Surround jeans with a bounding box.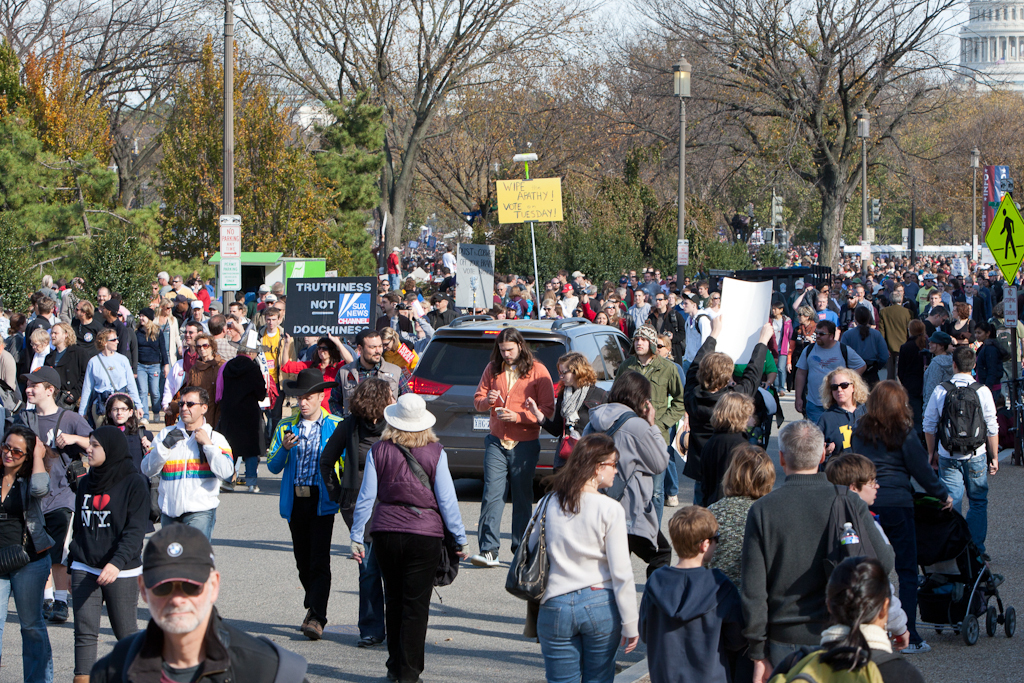
162/510/216/542.
